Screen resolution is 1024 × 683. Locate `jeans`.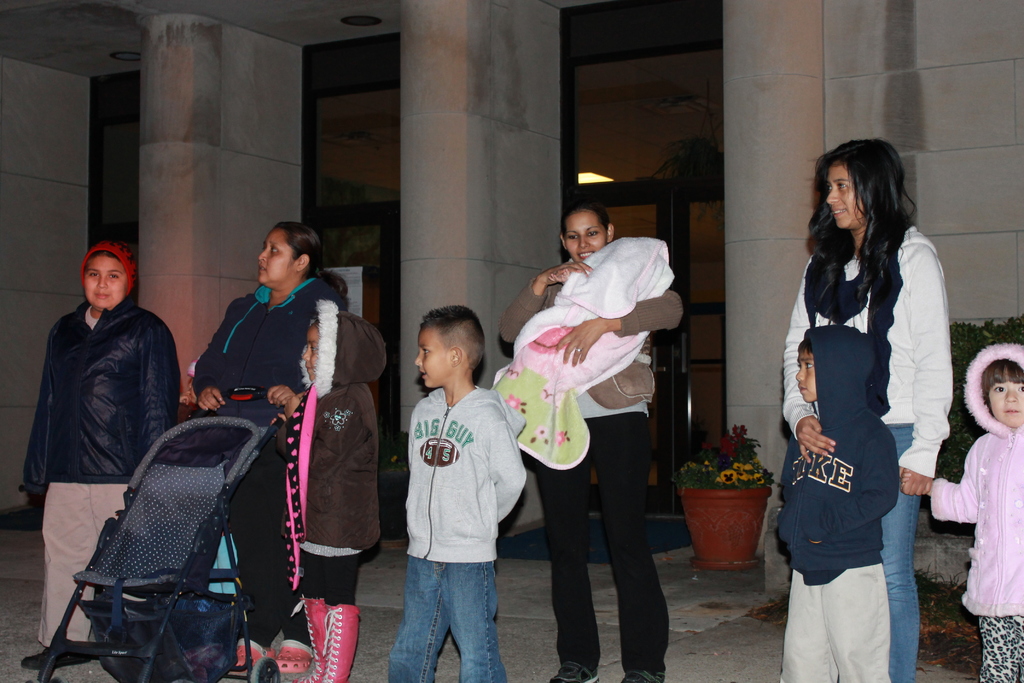
(783,562,900,682).
